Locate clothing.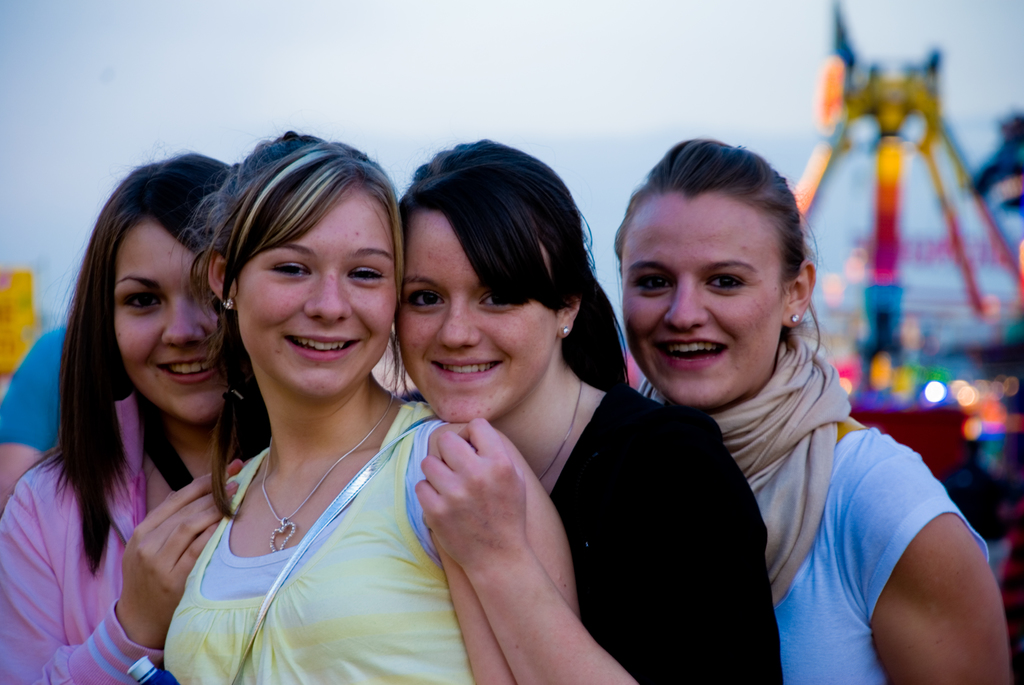
Bounding box: [634, 332, 1003, 684].
